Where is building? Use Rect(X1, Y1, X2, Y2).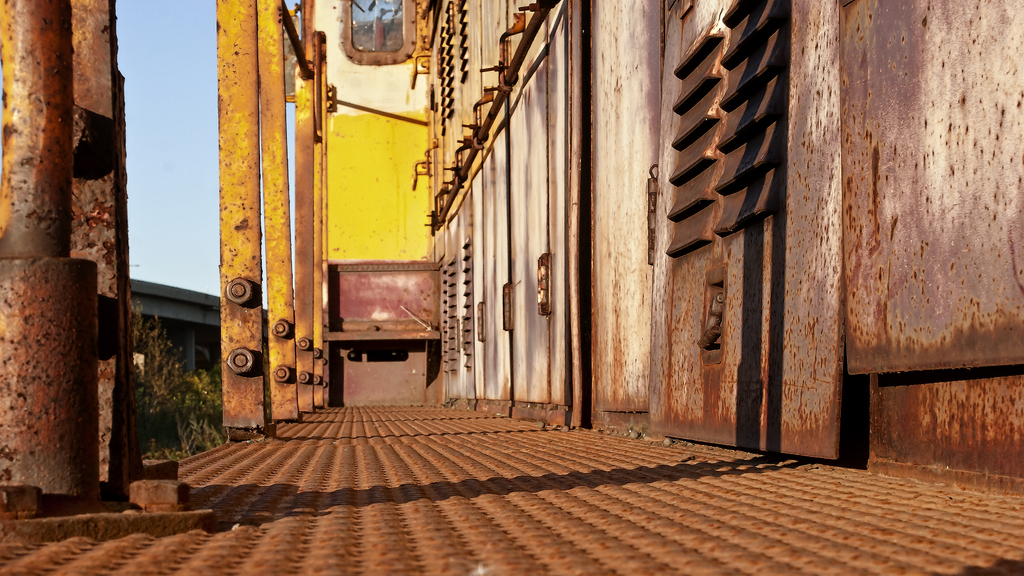
Rect(3, 0, 1023, 575).
